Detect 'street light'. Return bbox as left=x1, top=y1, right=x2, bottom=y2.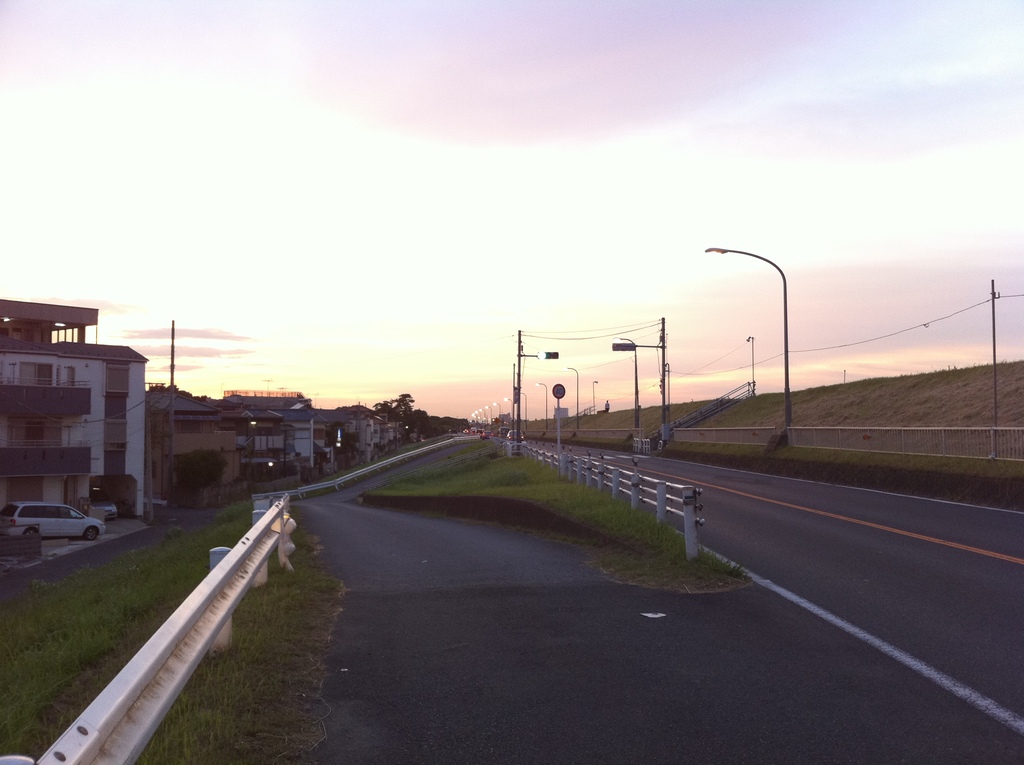
left=746, top=334, right=751, bottom=397.
